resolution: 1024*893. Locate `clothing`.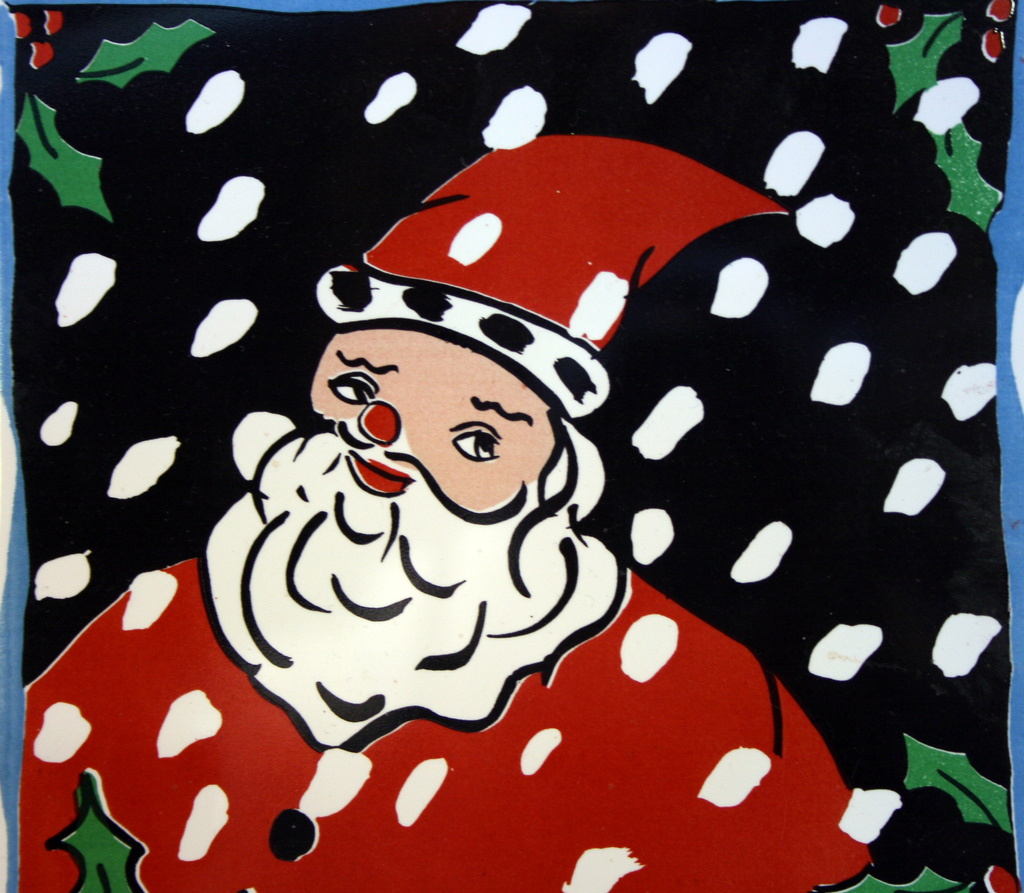
rect(20, 567, 873, 892).
